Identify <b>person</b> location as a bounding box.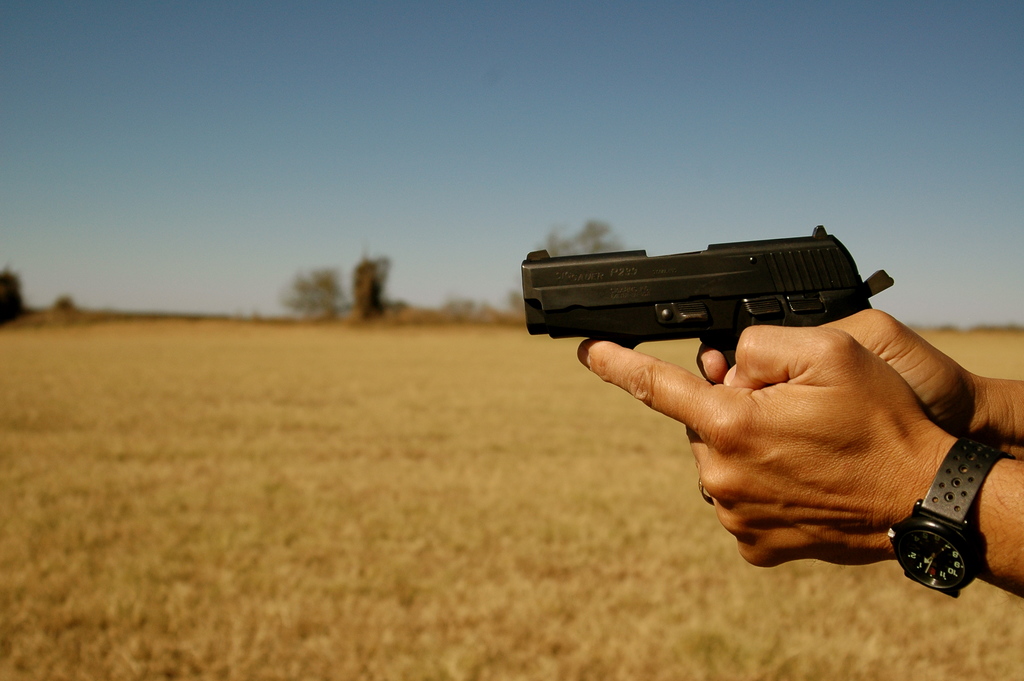
576/303/1023/595.
